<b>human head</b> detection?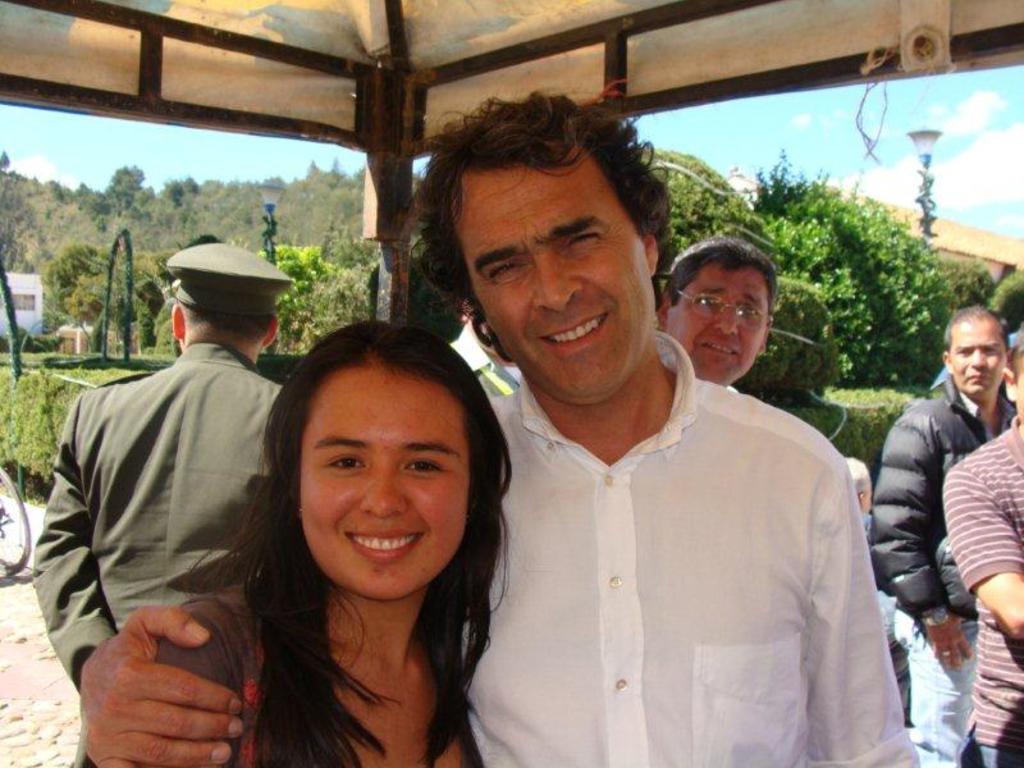
bbox=(264, 319, 515, 603)
